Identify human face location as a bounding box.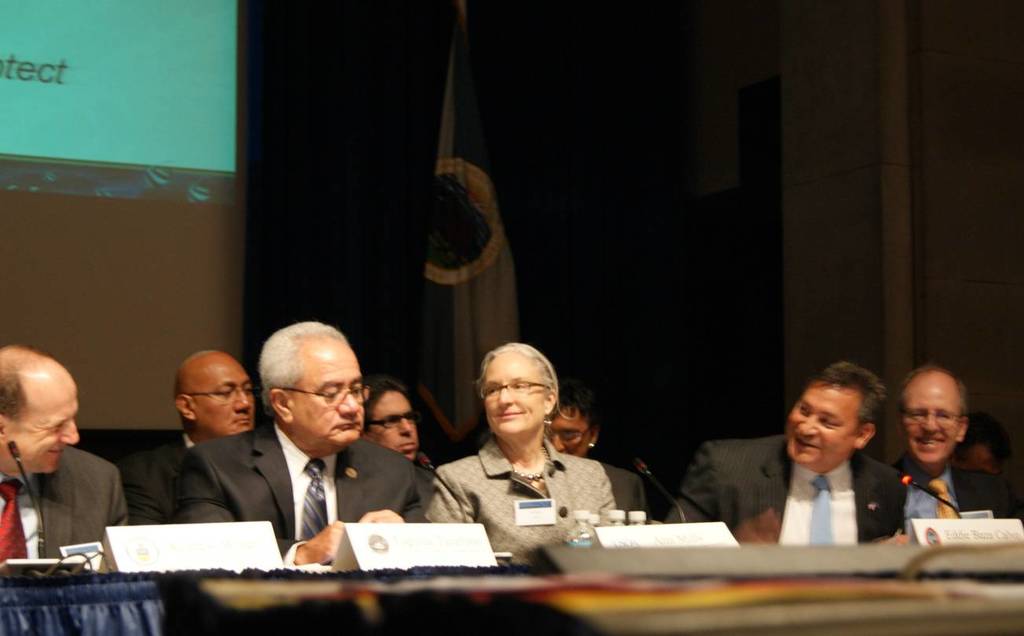
Rect(371, 388, 414, 459).
